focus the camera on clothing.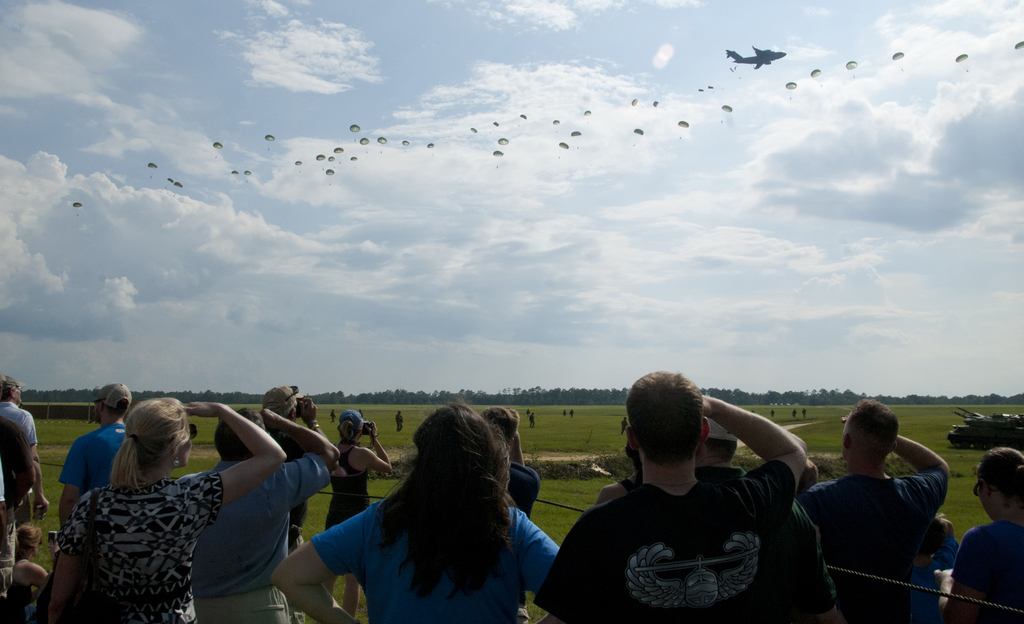
Focus region: box=[57, 442, 223, 615].
